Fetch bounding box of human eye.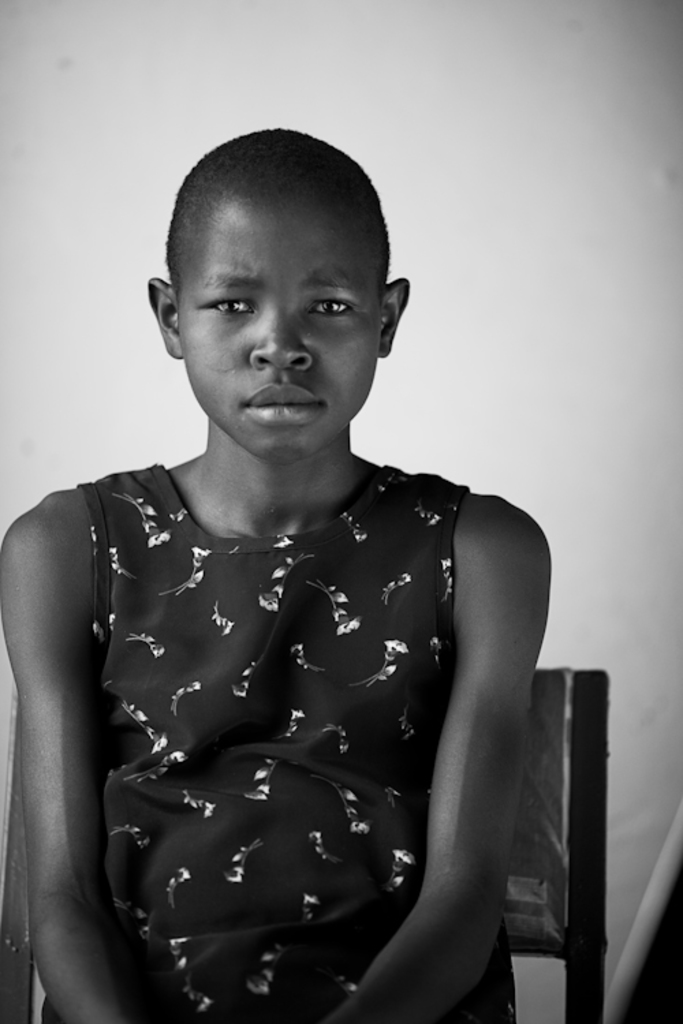
Bbox: box(212, 296, 258, 321).
